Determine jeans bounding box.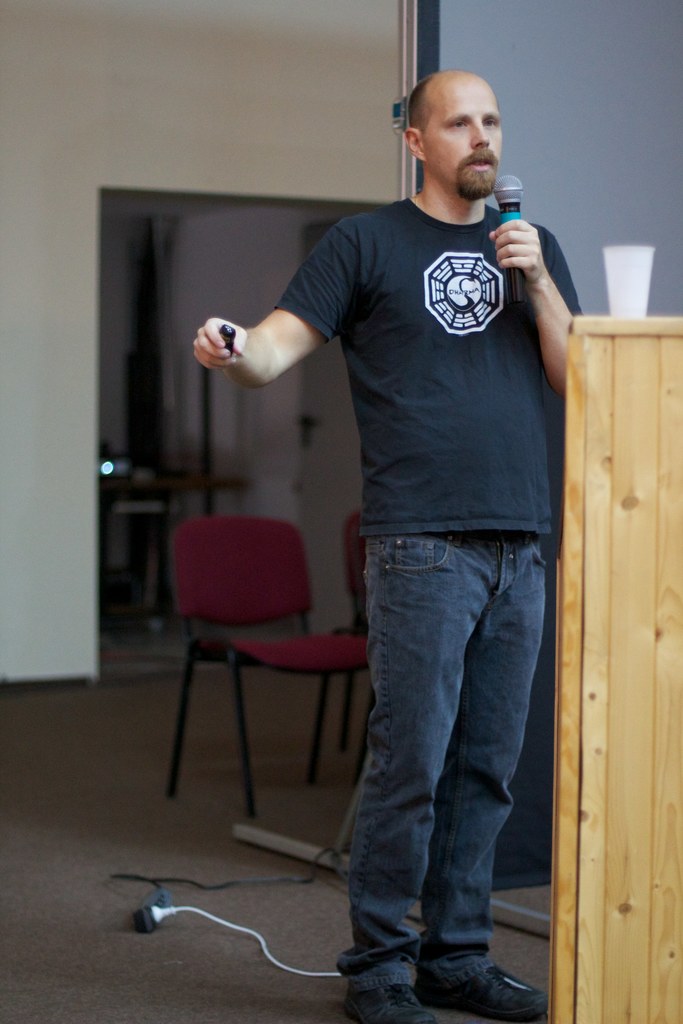
Determined: {"x1": 336, "y1": 499, "x2": 572, "y2": 993}.
